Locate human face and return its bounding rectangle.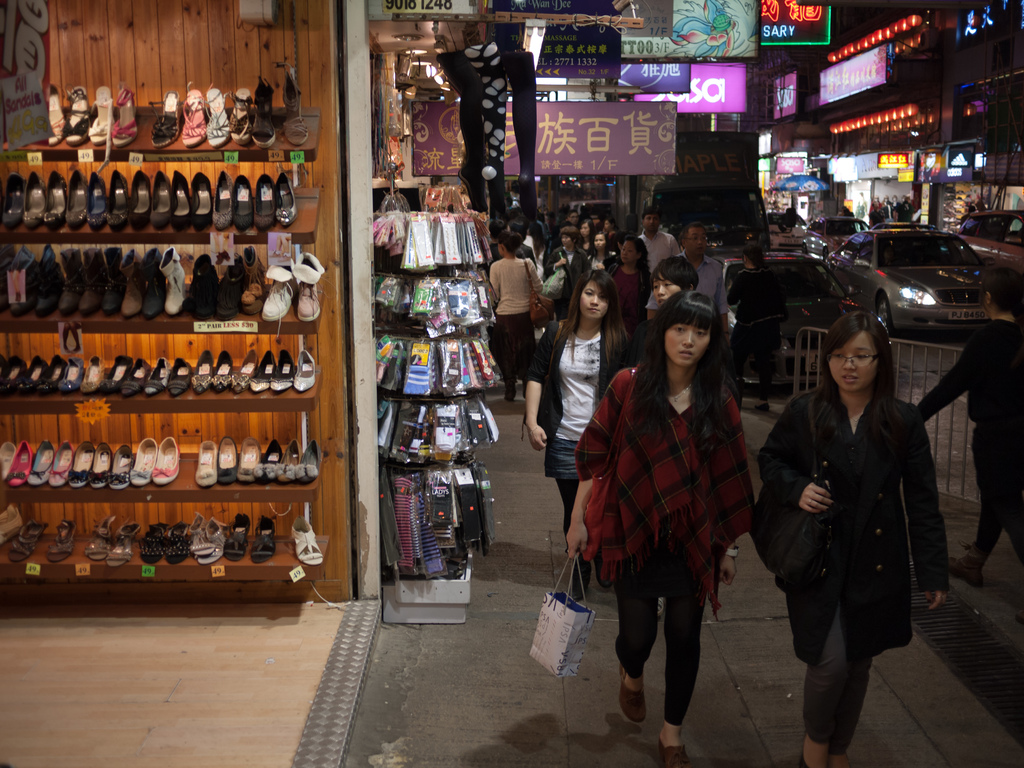
Rect(644, 215, 659, 232).
